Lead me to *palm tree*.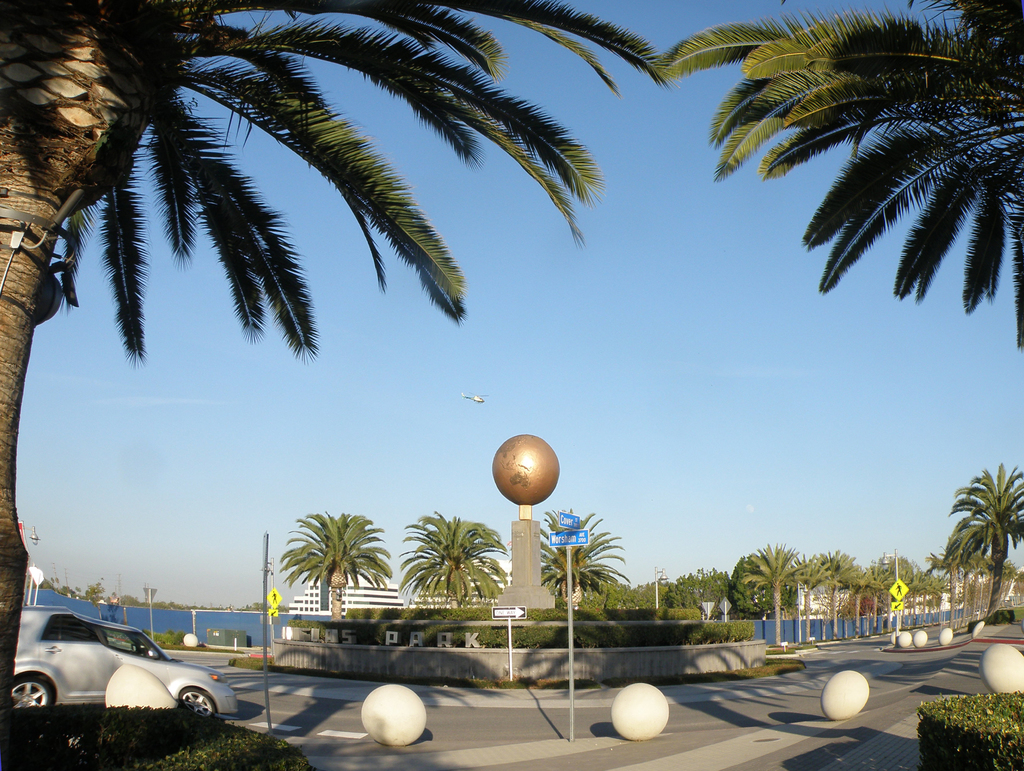
Lead to <region>0, 0, 547, 320</region>.
